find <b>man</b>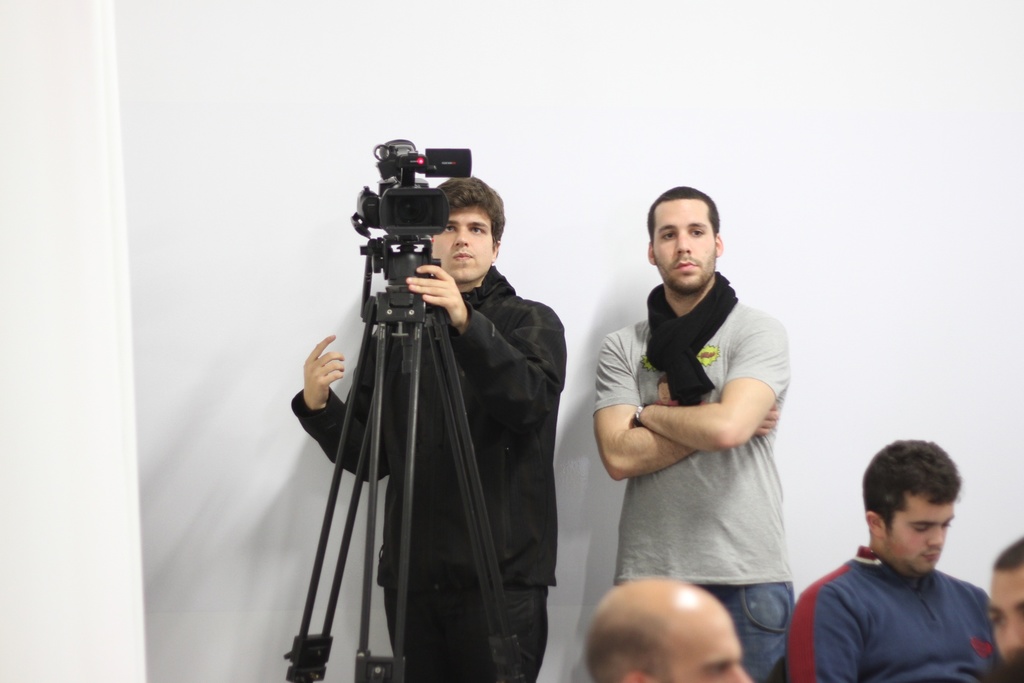
box=[593, 185, 793, 682]
